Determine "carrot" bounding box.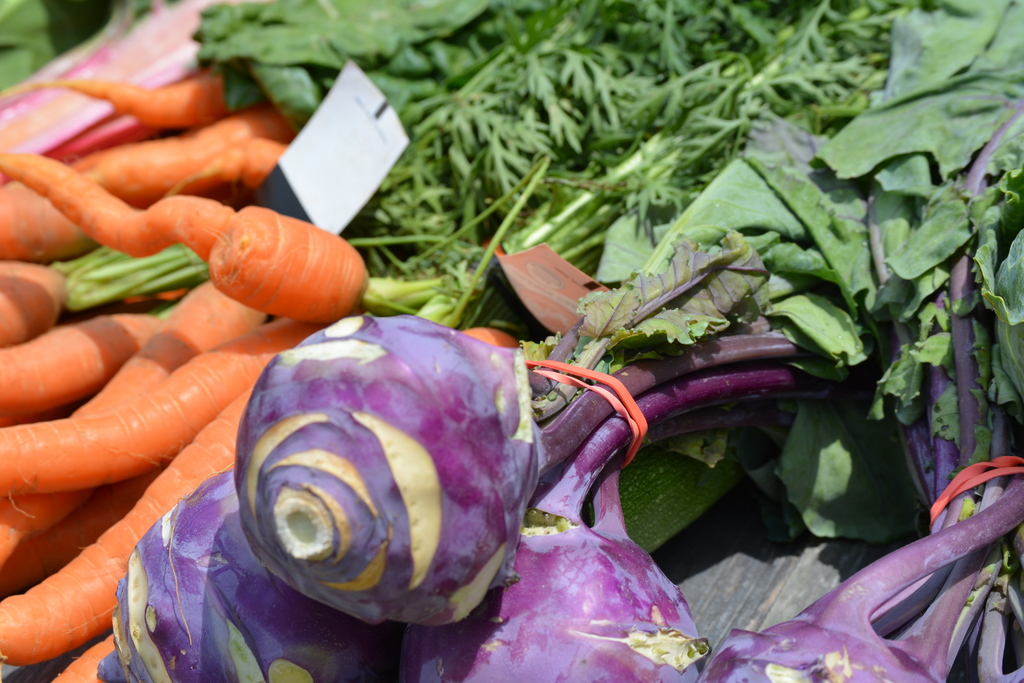
Determined: region(0, 149, 378, 323).
